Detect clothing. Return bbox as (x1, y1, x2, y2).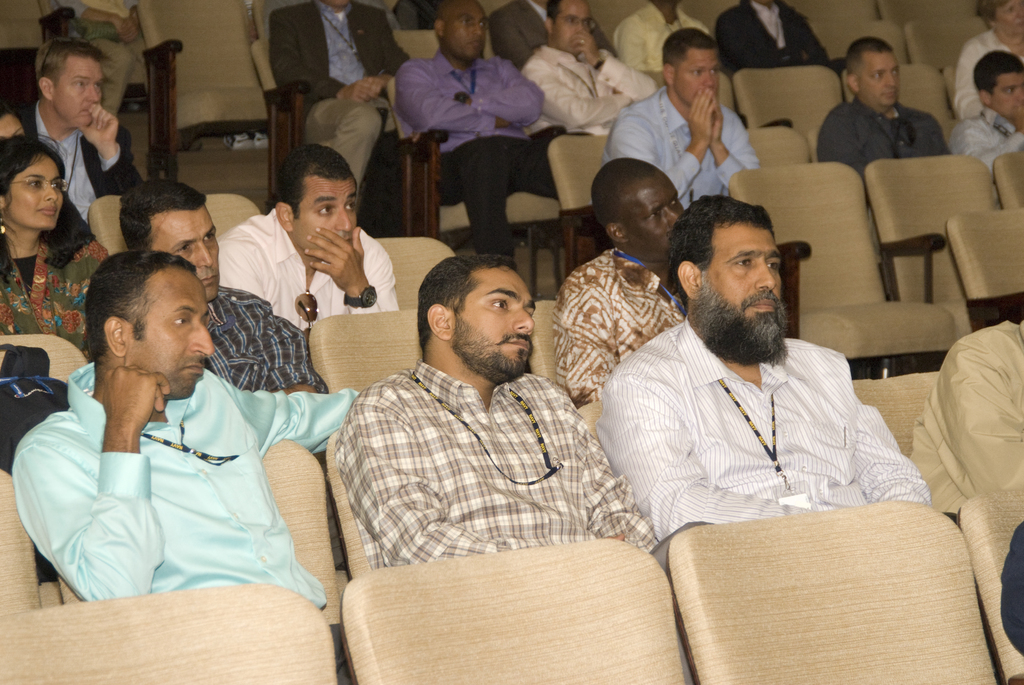
(948, 104, 1023, 186).
